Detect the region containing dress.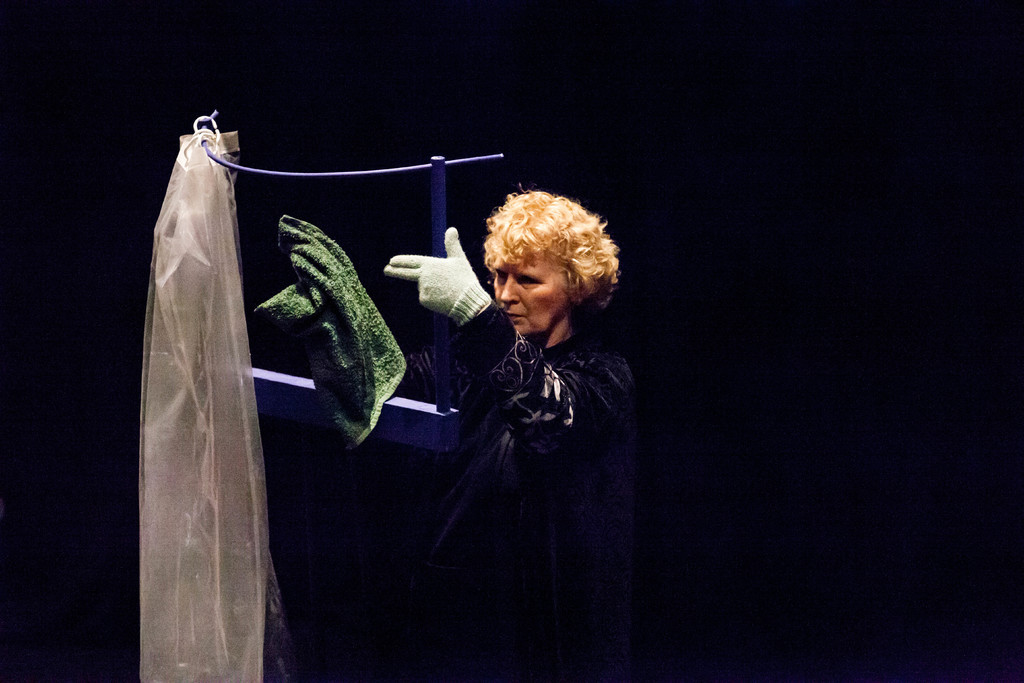
box(244, 314, 654, 682).
